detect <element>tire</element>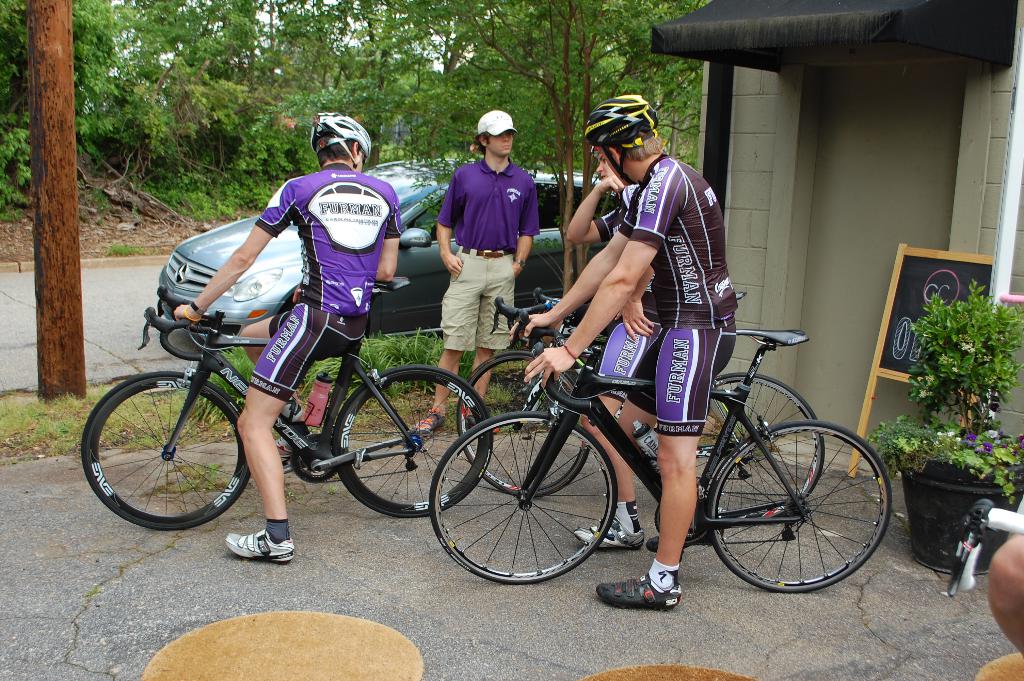
BBox(428, 411, 617, 585)
